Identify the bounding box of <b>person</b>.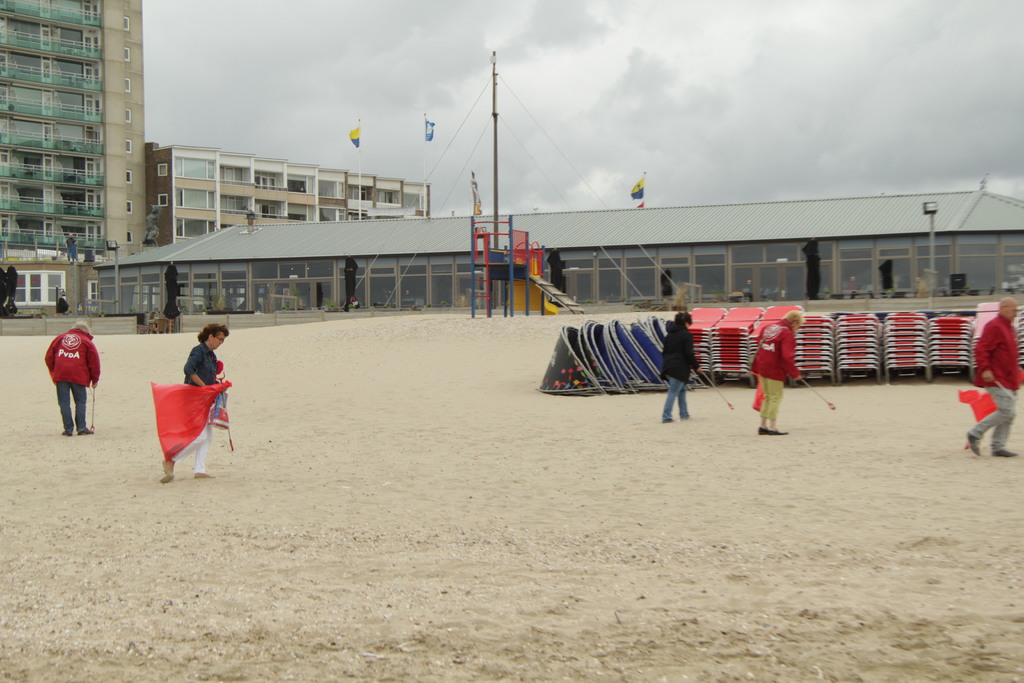
detection(35, 316, 99, 434).
